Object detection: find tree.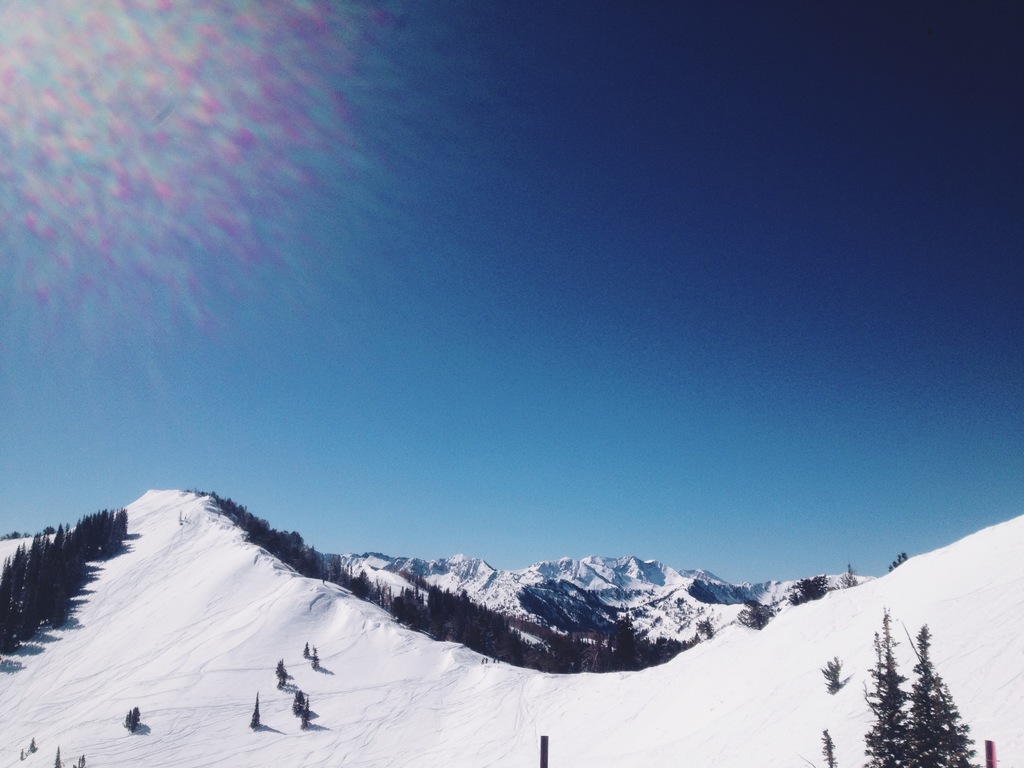
select_region(824, 724, 841, 767).
